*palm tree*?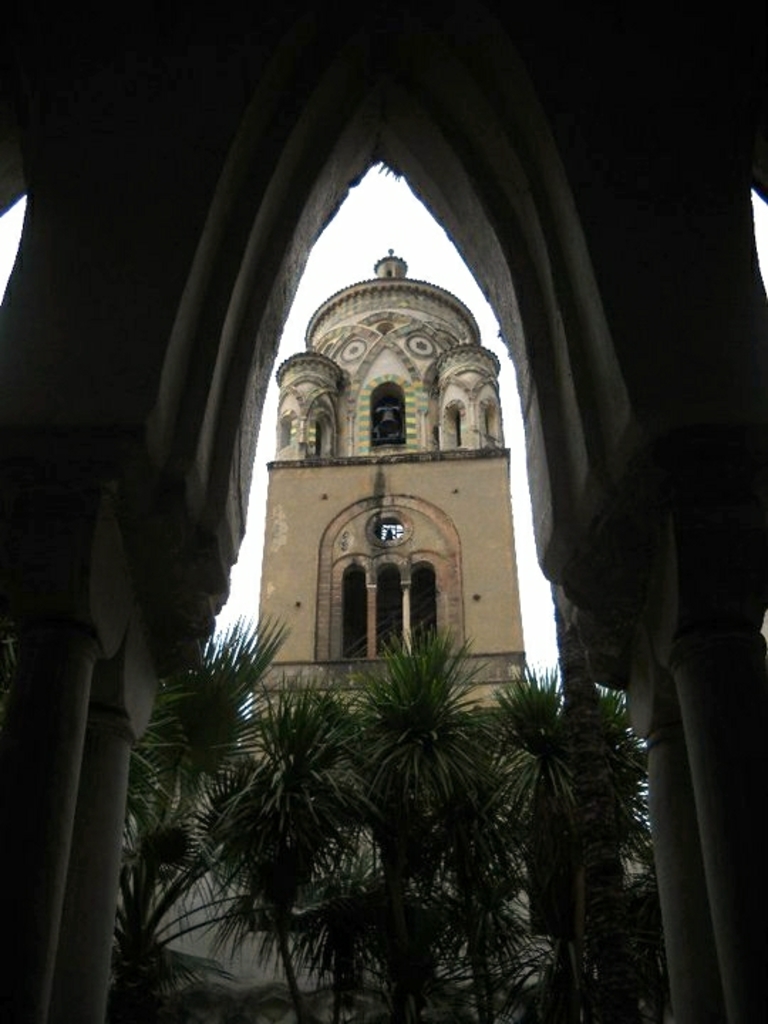
bbox=[112, 681, 205, 953]
